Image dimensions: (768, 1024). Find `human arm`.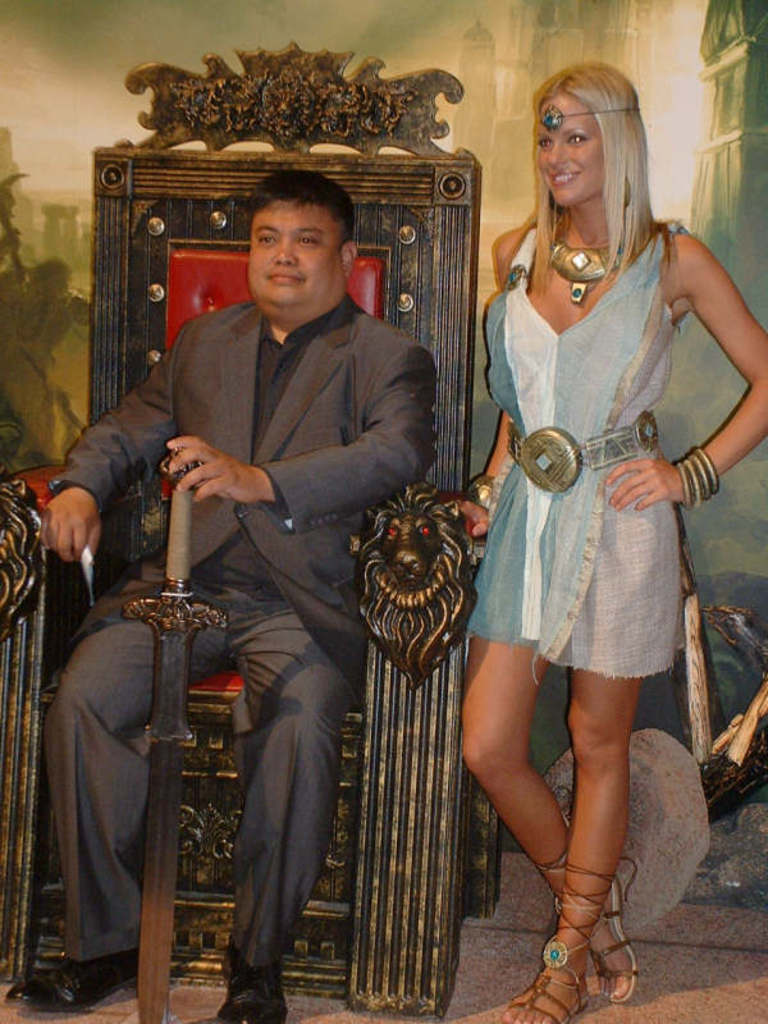
[165,344,440,532].
